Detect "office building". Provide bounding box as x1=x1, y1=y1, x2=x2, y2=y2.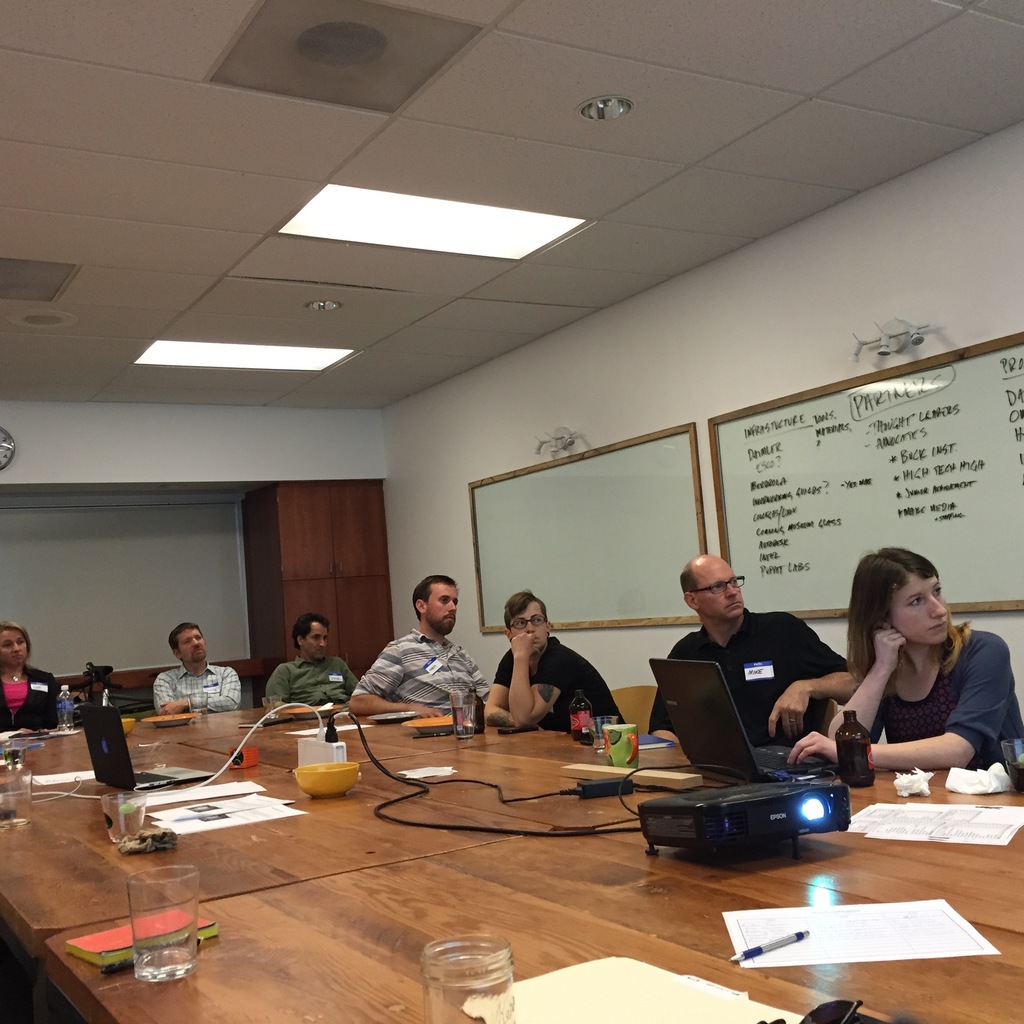
x1=0, y1=0, x2=1023, y2=1023.
